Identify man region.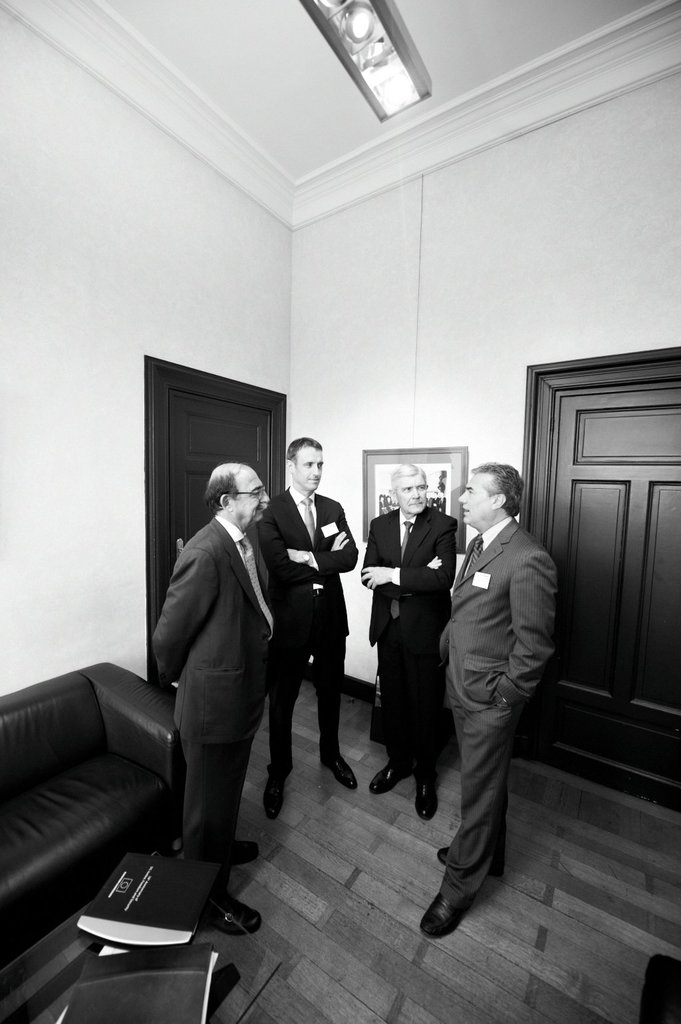
Region: left=422, top=464, right=552, bottom=944.
